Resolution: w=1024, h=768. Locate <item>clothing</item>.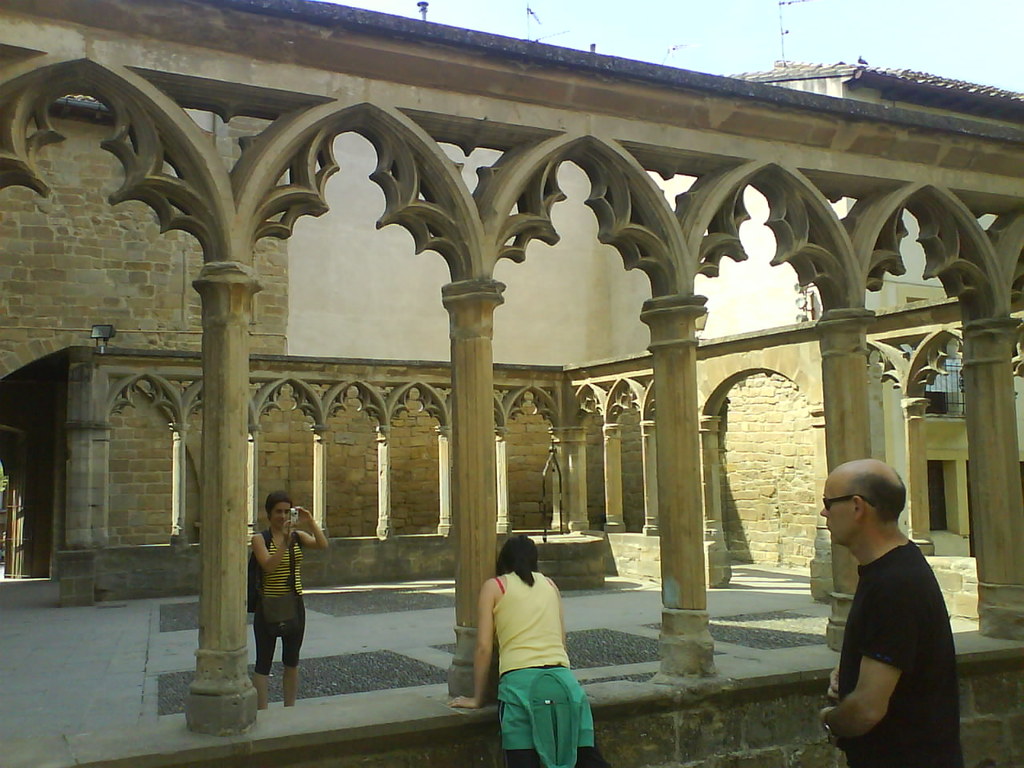
492 570 596 767.
